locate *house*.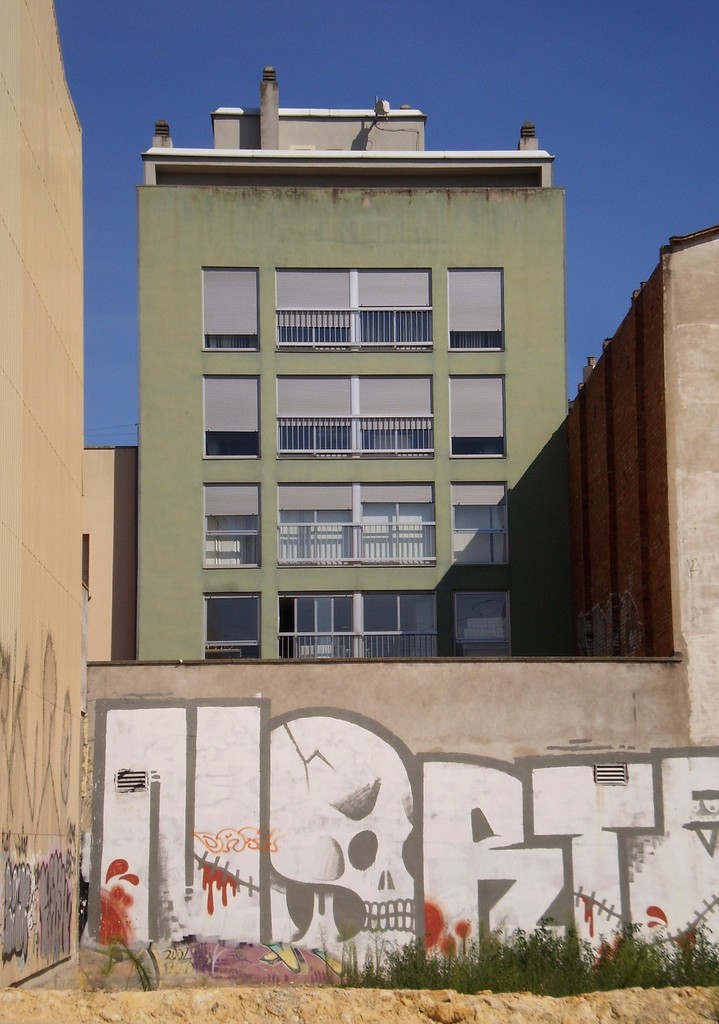
Bounding box: region(58, 440, 144, 654).
